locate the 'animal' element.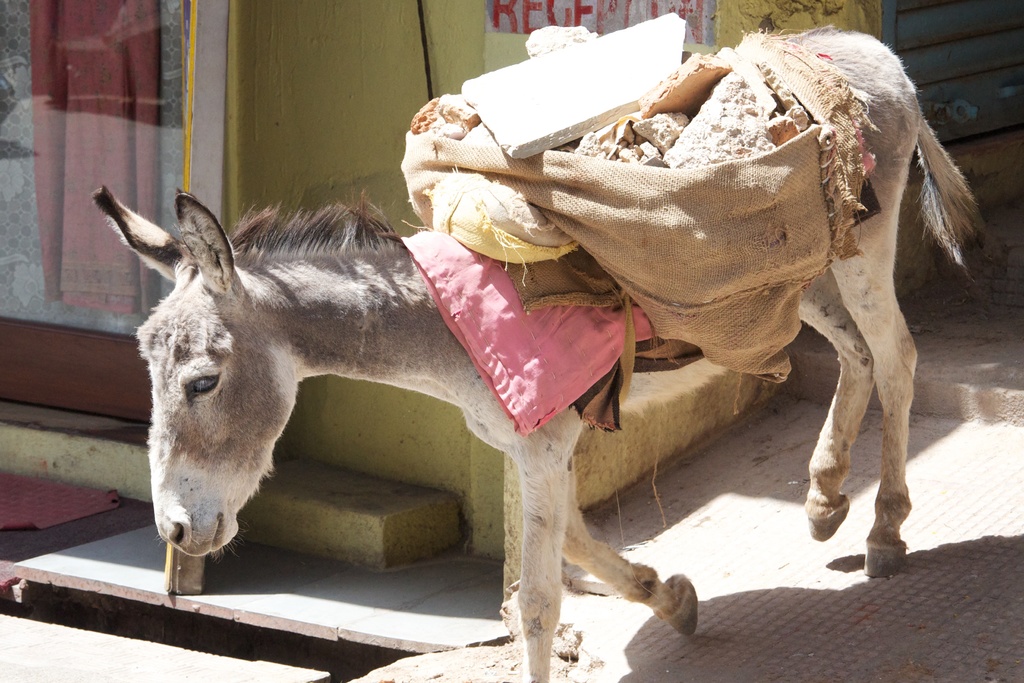
Element bbox: bbox=[90, 24, 993, 682].
